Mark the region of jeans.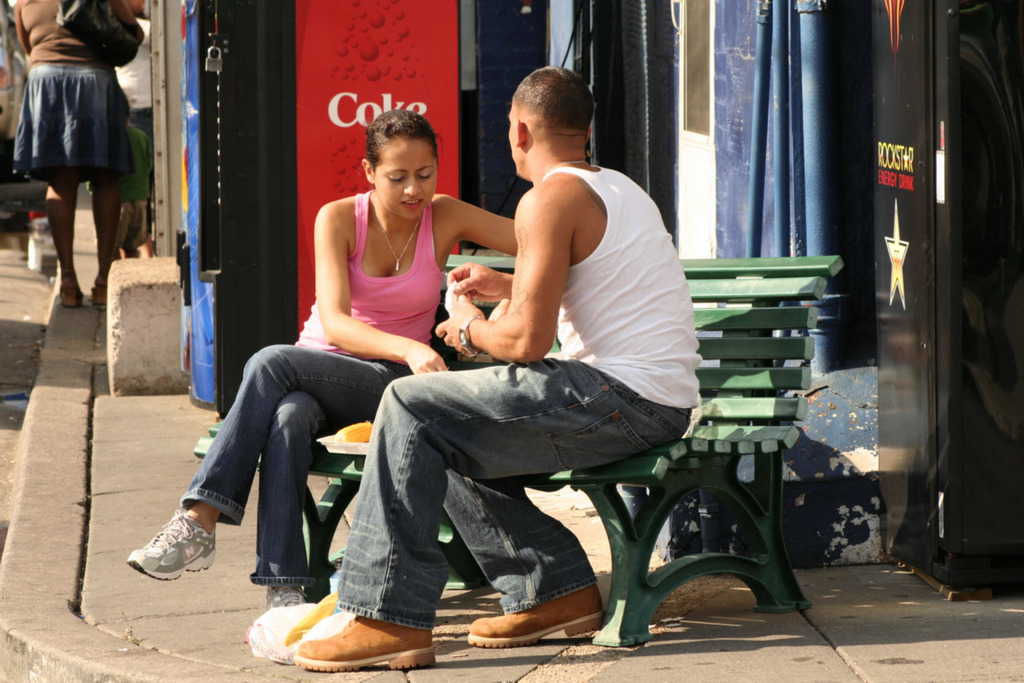
Region: [161, 341, 411, 599].
